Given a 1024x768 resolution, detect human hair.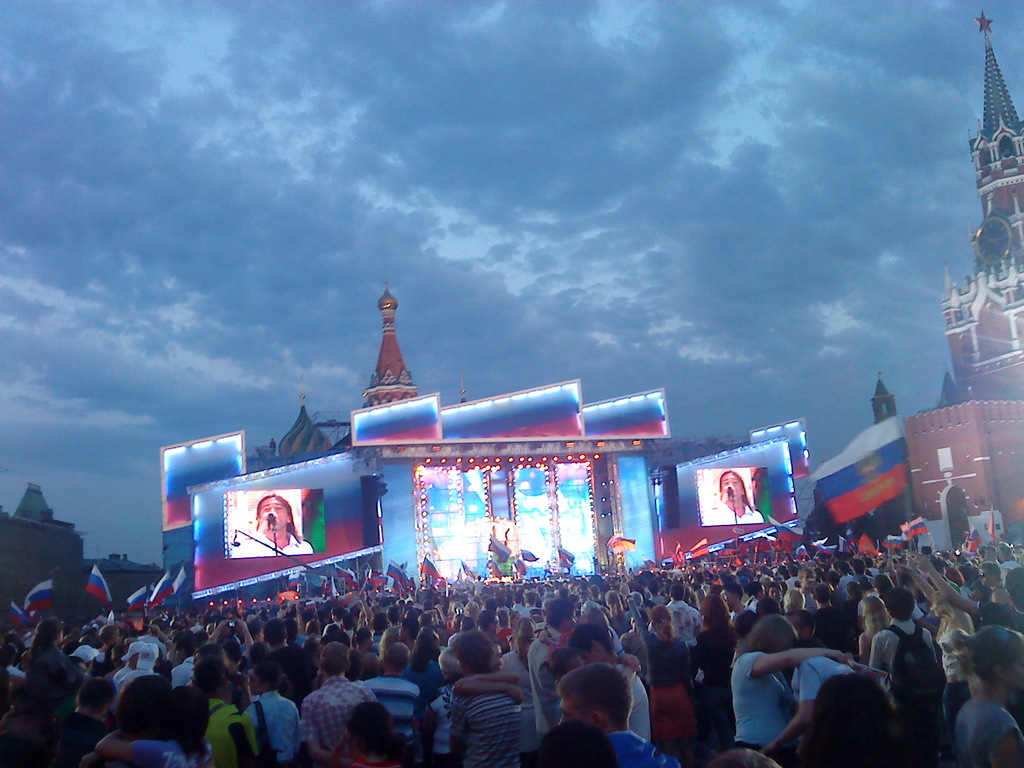
75:680:112:714.
